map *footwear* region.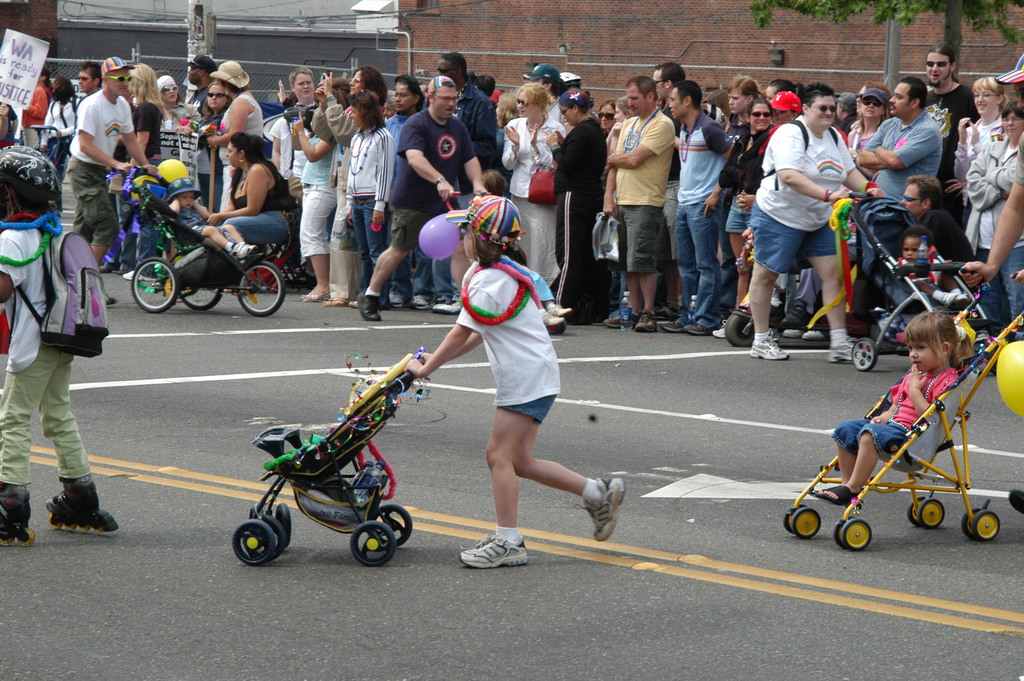
Mapped to region(810, 482, 854, 509).
